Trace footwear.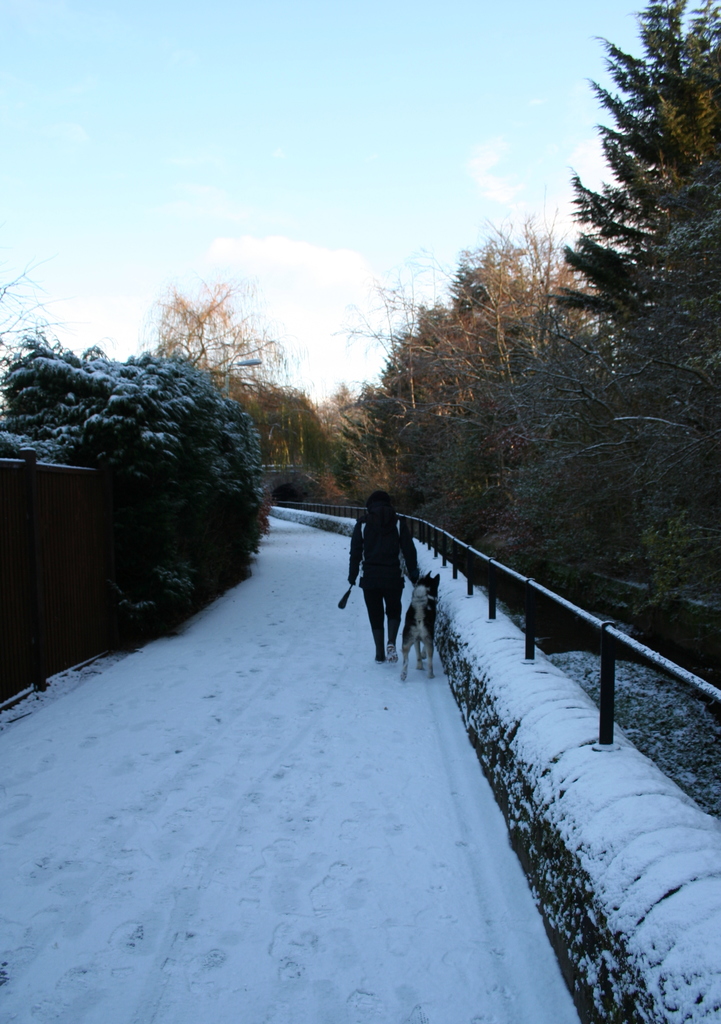
Traced to [385, 638, 399, 664].
